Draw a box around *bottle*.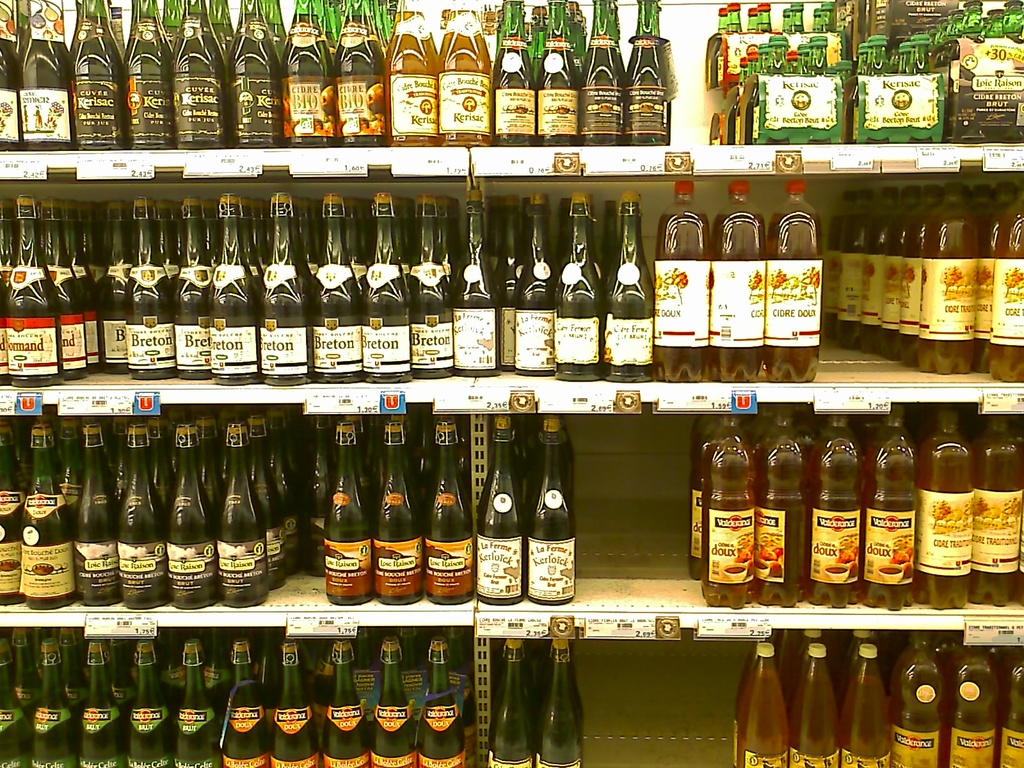
Rect(268, 424, 298, 564).
